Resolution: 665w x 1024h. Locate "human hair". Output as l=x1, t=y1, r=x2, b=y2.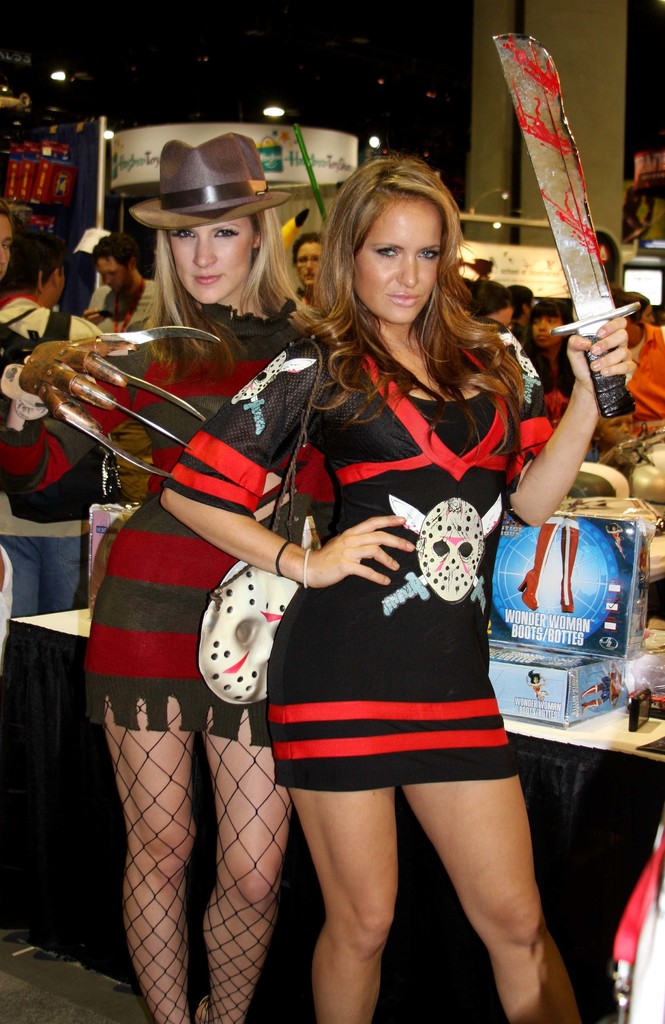
l=332, t=123, r=509, b=412.
